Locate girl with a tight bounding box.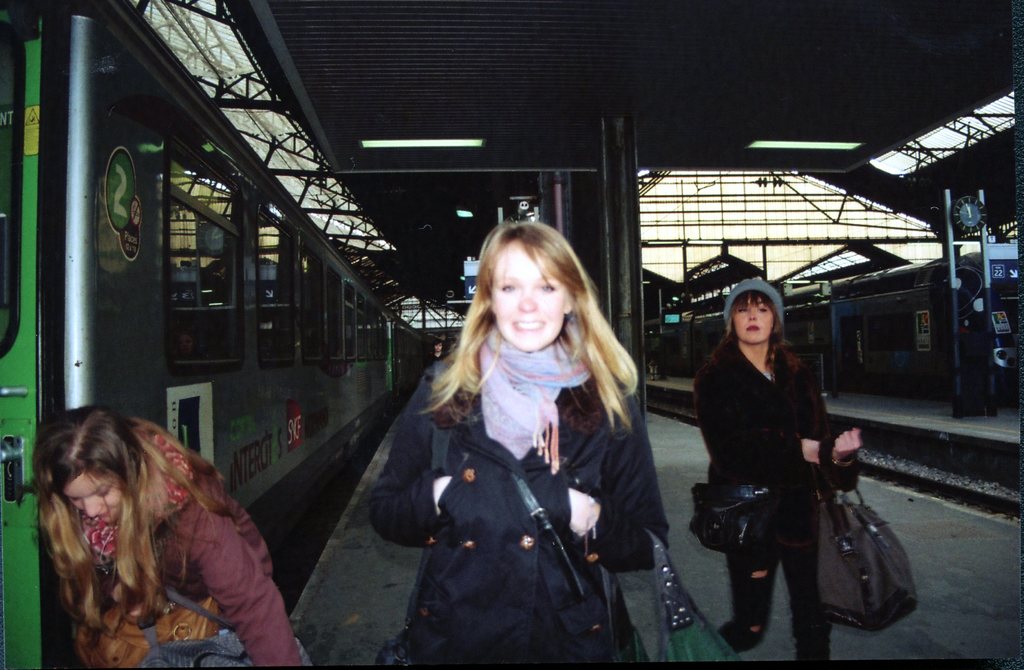
box(689, 276, 862, 659).
